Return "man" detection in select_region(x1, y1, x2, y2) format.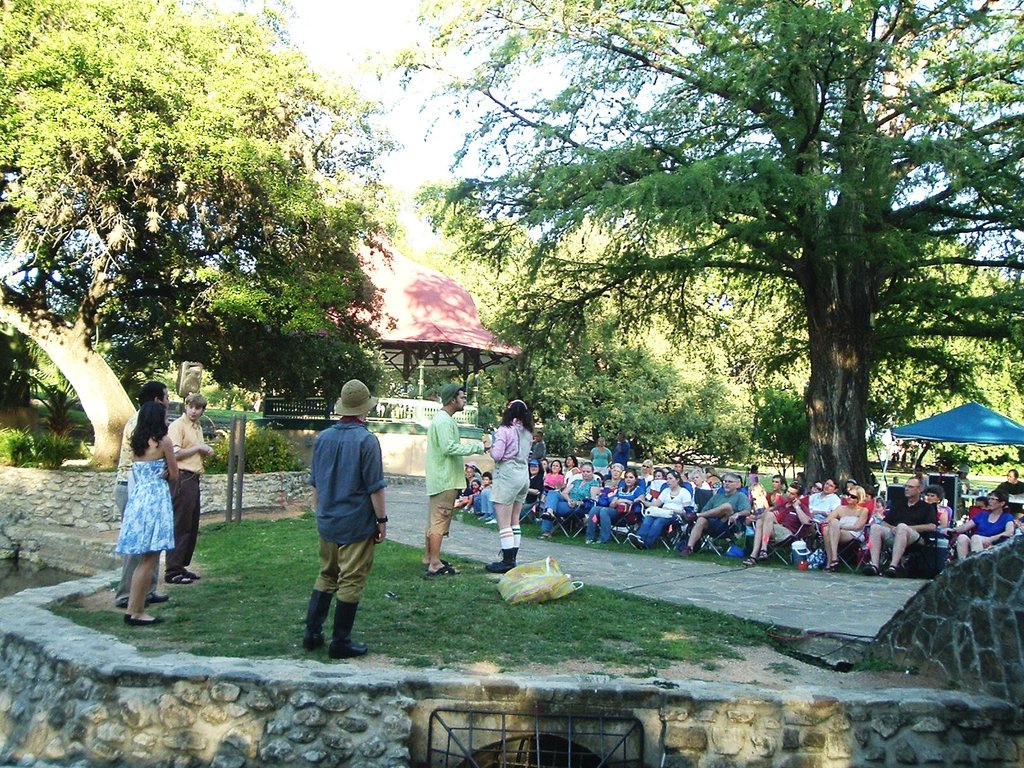
select_region(427, 381, 487, 572).
